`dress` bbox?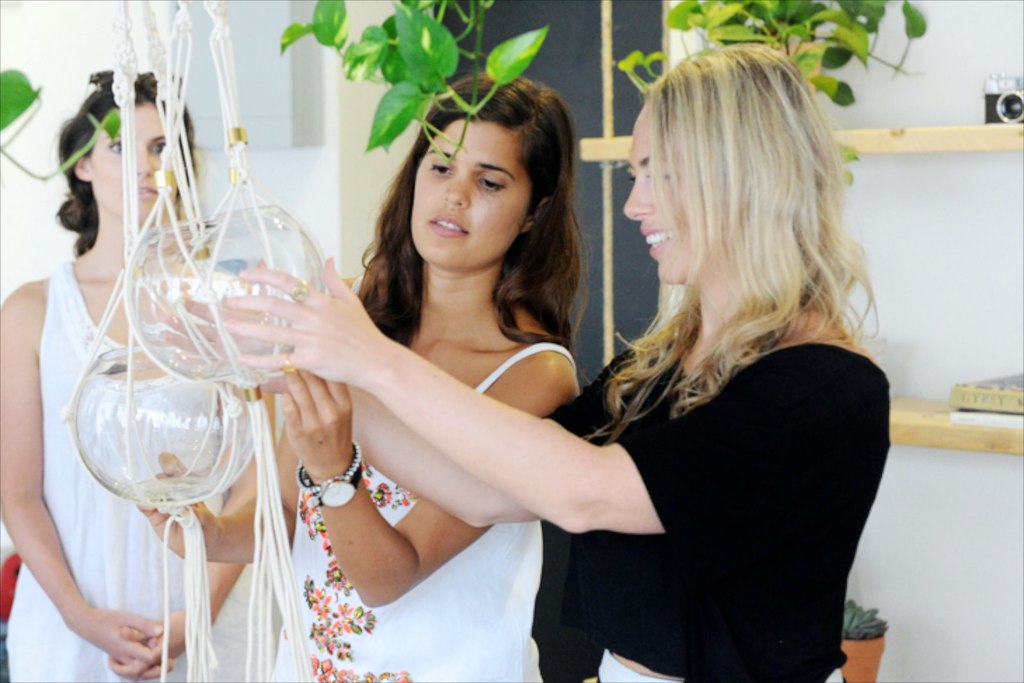
box=[4, 260, 282, 682]
